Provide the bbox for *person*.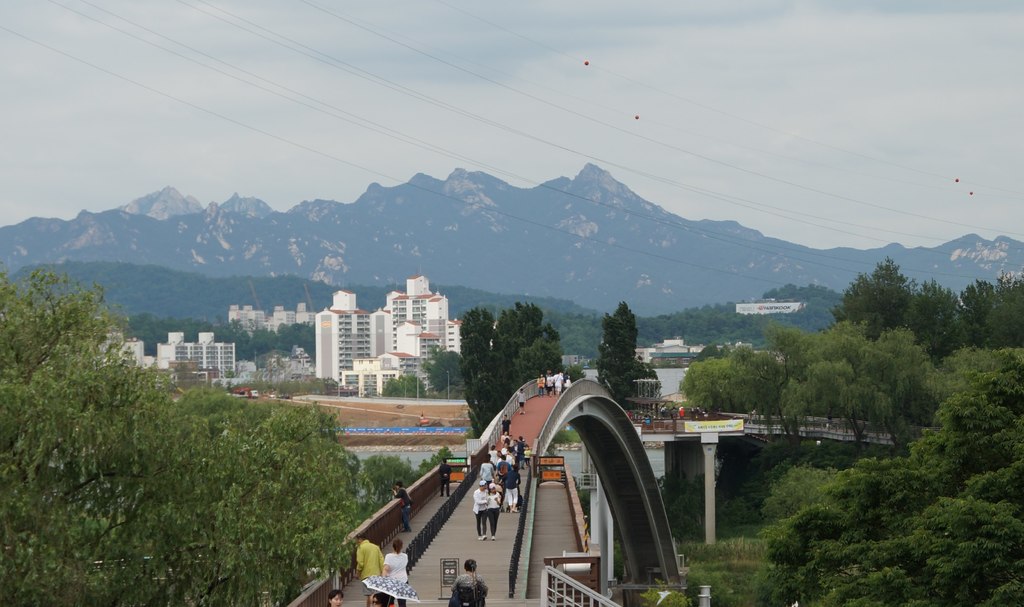
516,389,528,415.
